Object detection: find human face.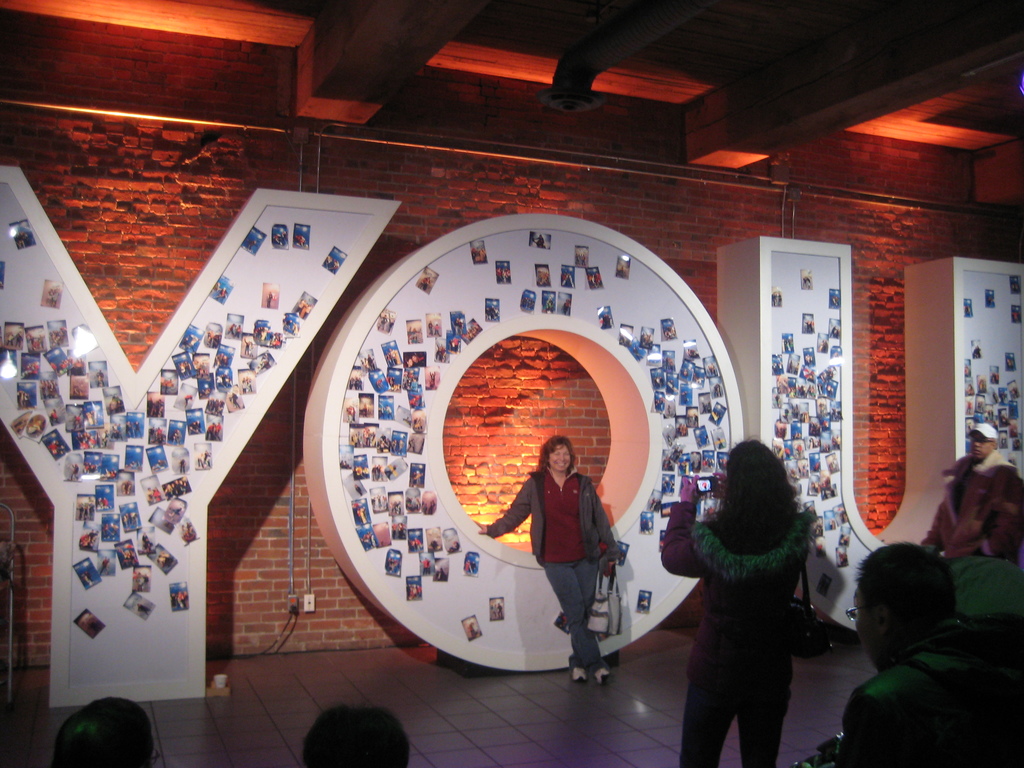
<bbox>854, 588, 882, 671</bbox>.
